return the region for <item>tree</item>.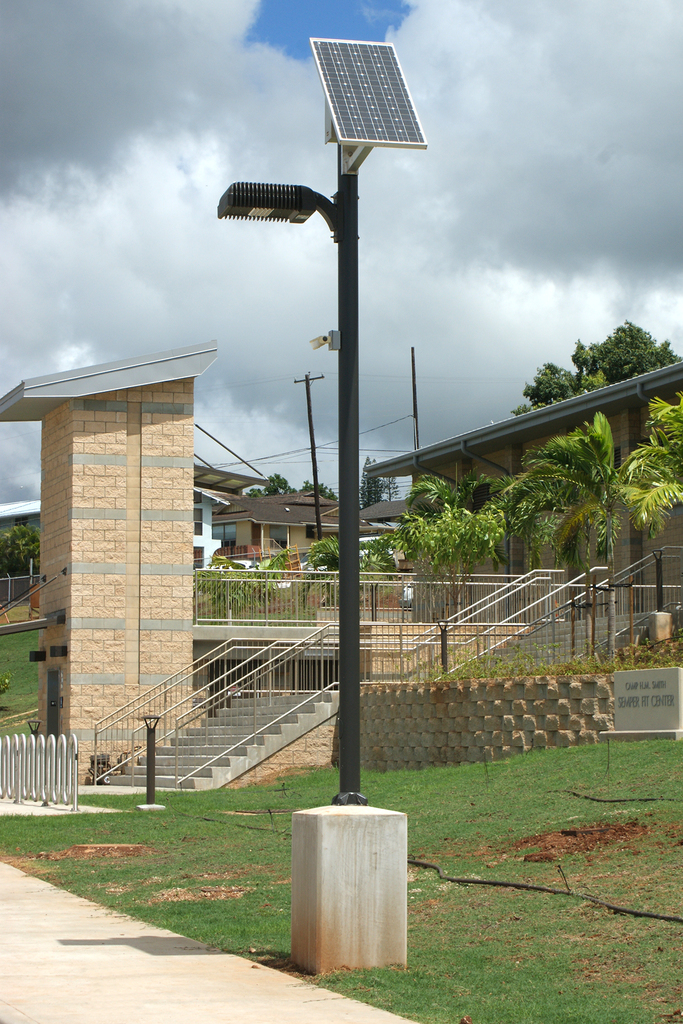
[left=524, top=404, right=664, bottom=620].
